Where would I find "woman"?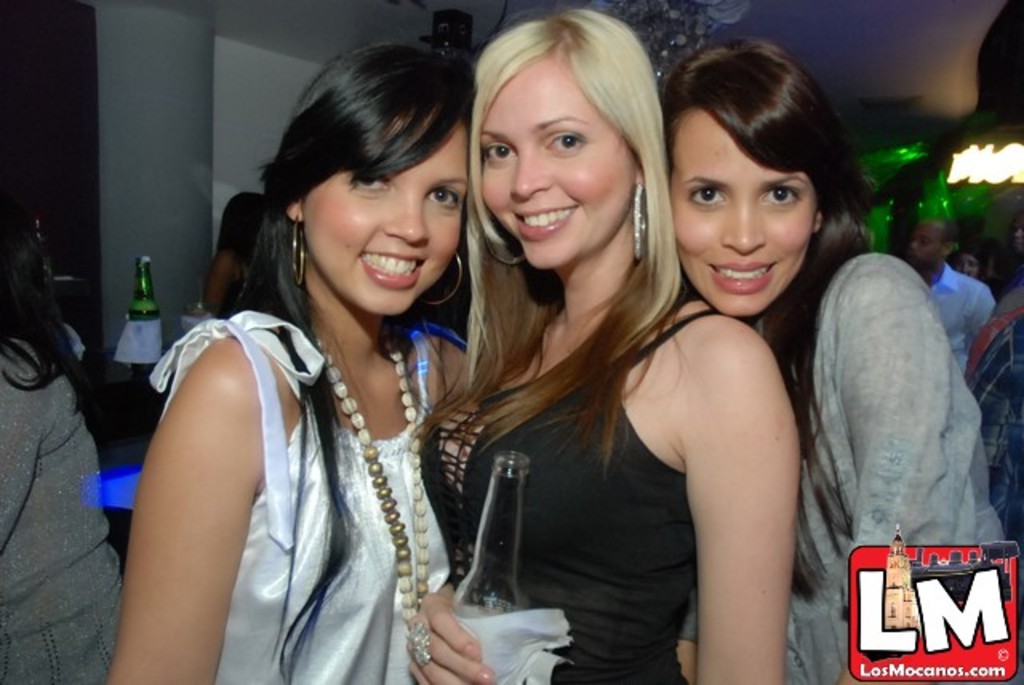
At rect(416, 5, 803, 683).
